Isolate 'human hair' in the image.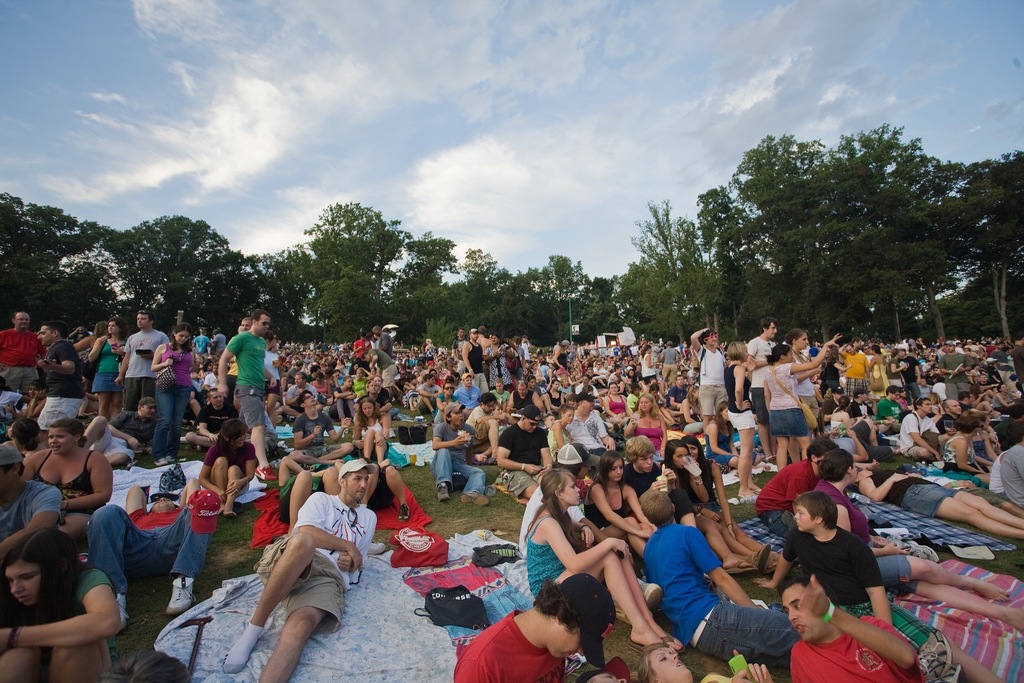
Isolated region: (94,320,106,338).
